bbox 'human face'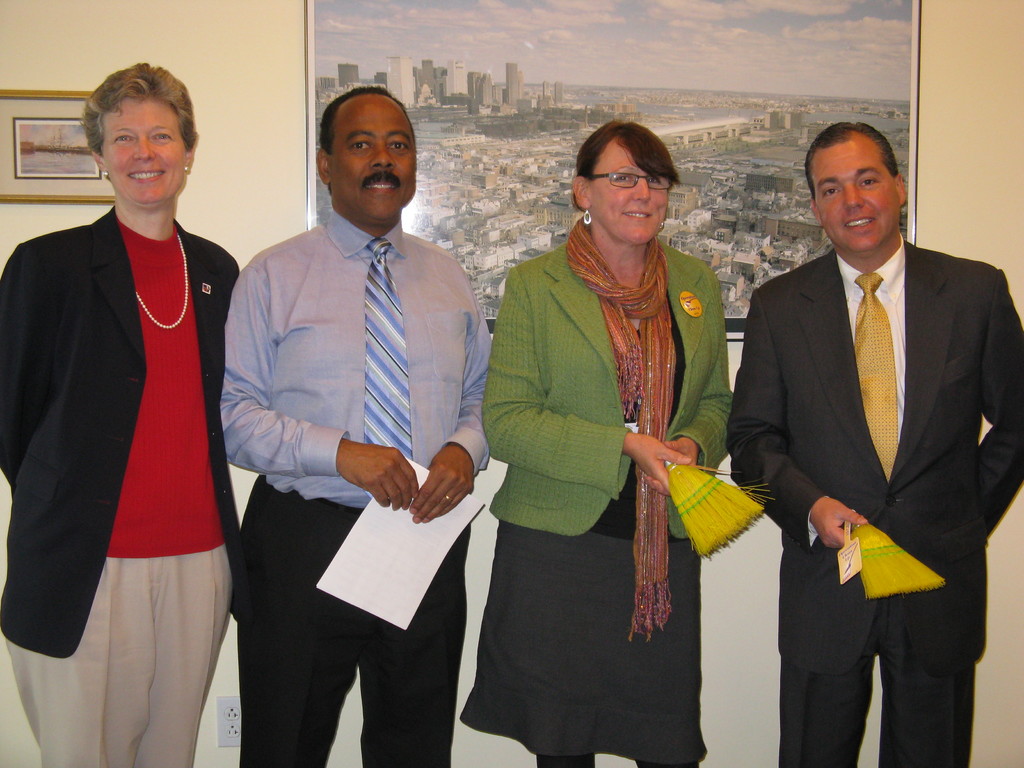
rect(100, 96, 188, 204)
